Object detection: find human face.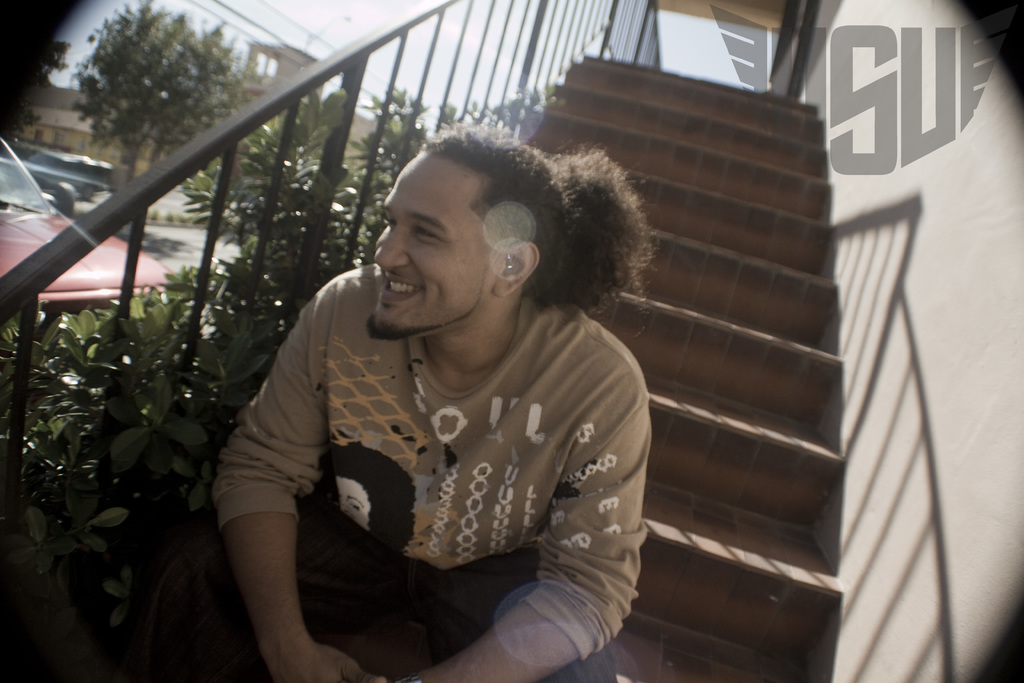
region(372, 151, 502, 336).
